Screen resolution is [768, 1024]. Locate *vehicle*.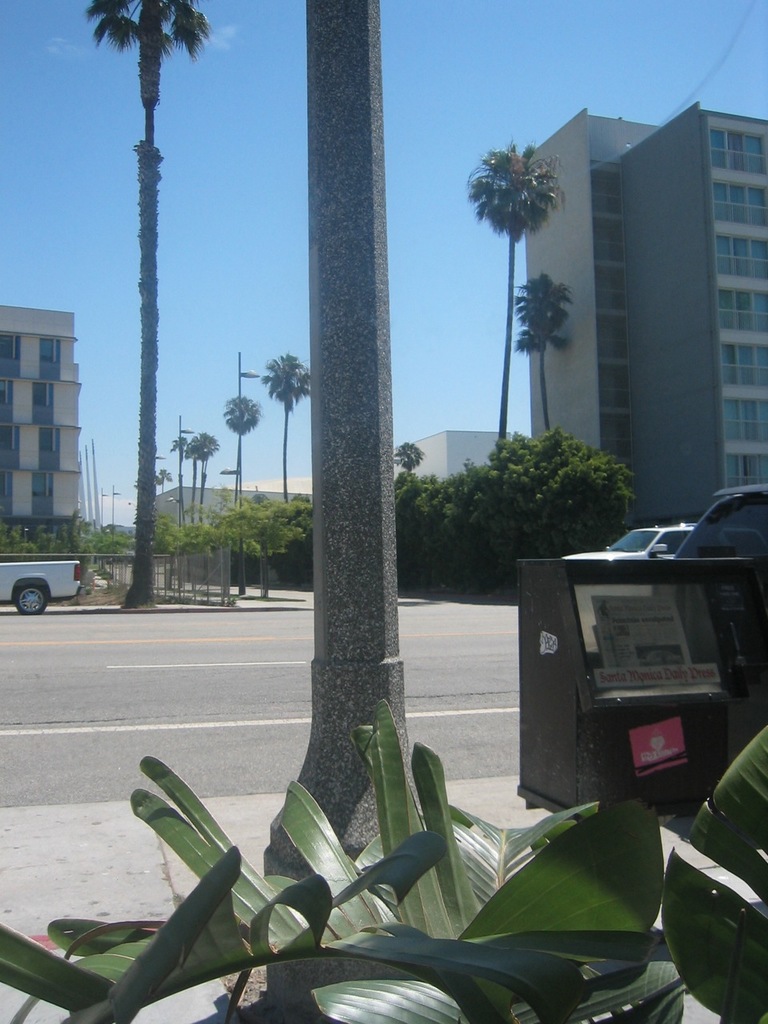
left=0, top=549, right=89, bottom=612.
